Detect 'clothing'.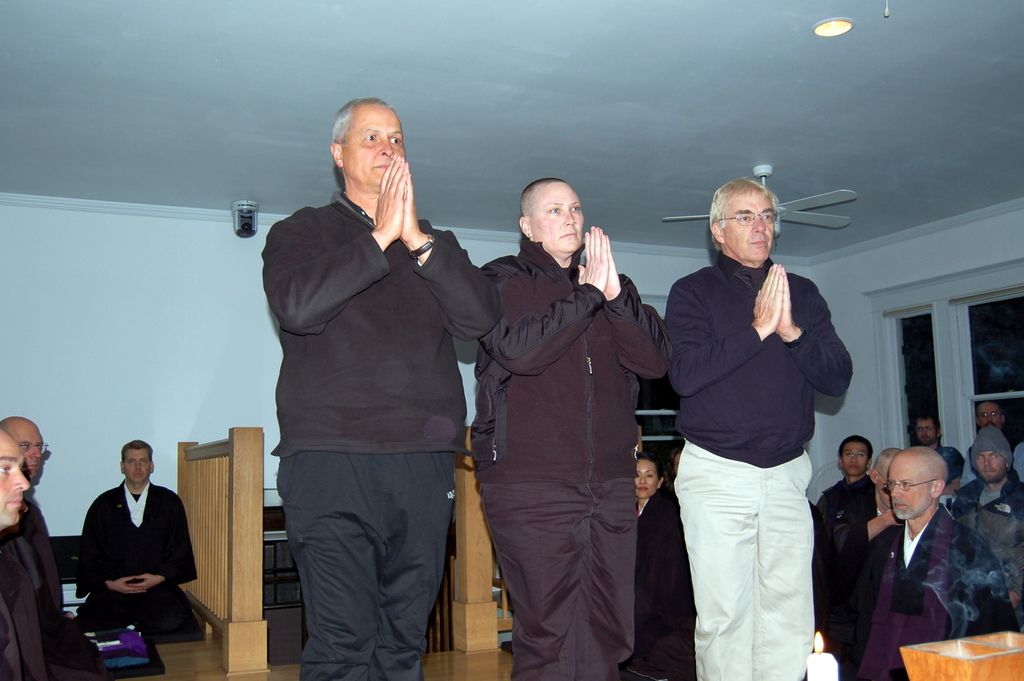
Detected at [x1=264, y1=190, x2=504, y2=680].
